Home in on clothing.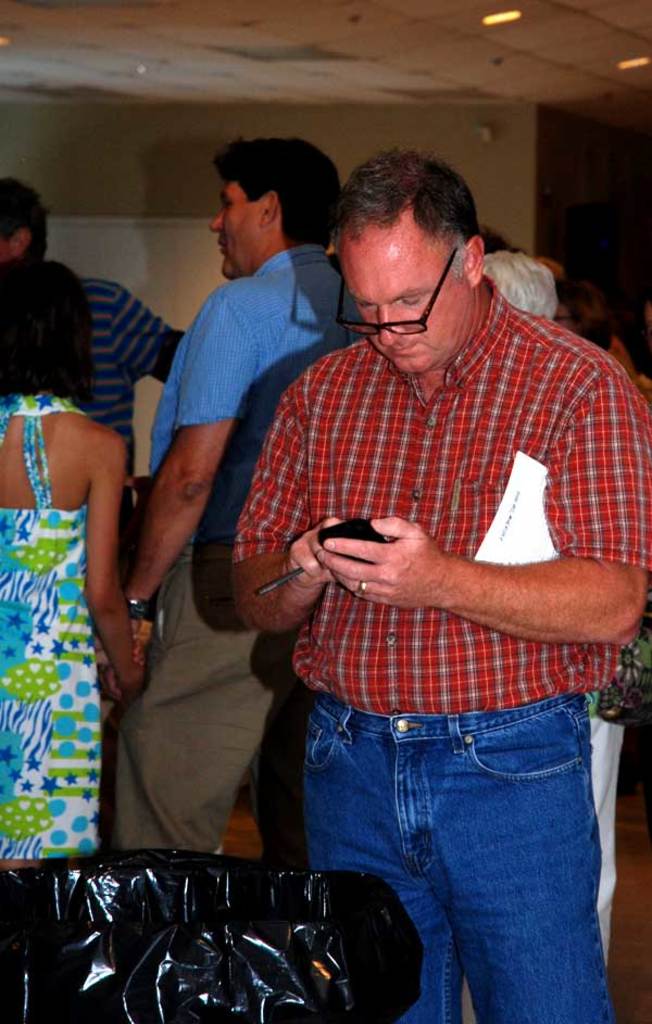
Homed in at bbox(15, 372, 137, 914).
